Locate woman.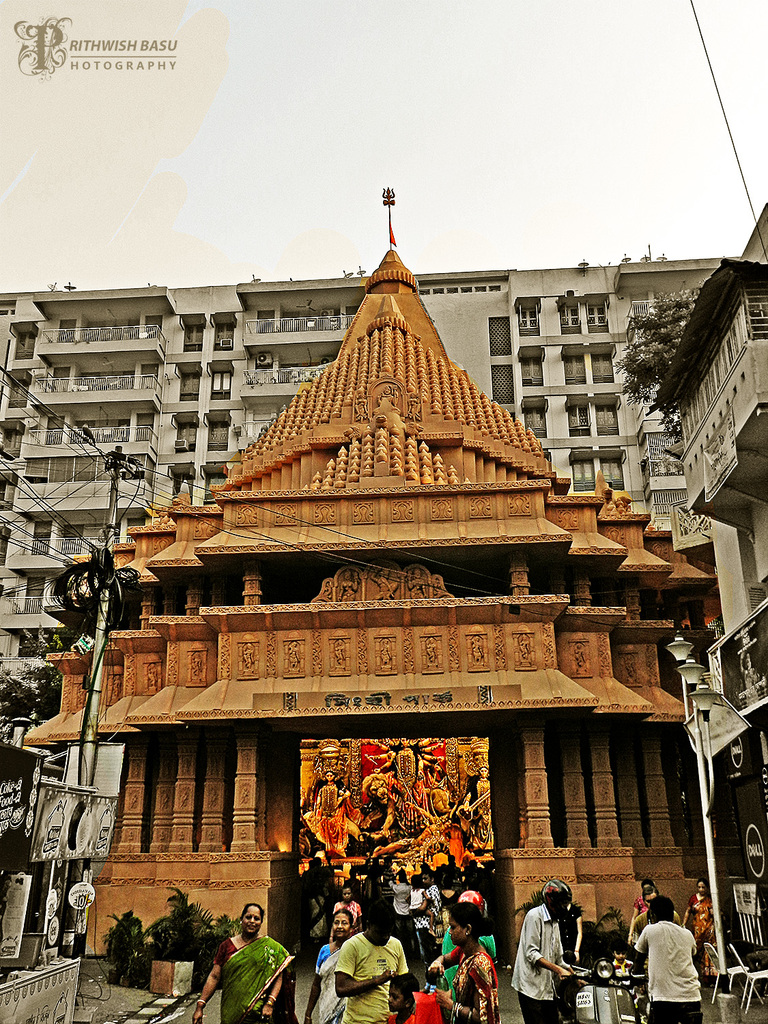
Bounding box: [678,881,720,988].
